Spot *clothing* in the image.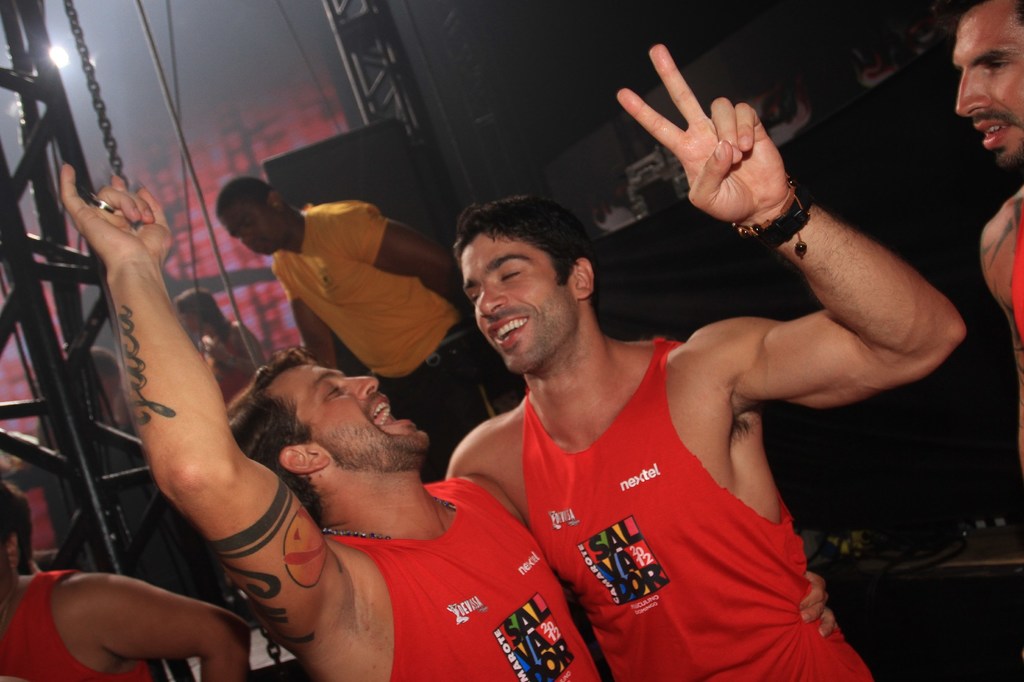
*clothing* found at (left=1011, top=198, right=1023, bottom=337).
